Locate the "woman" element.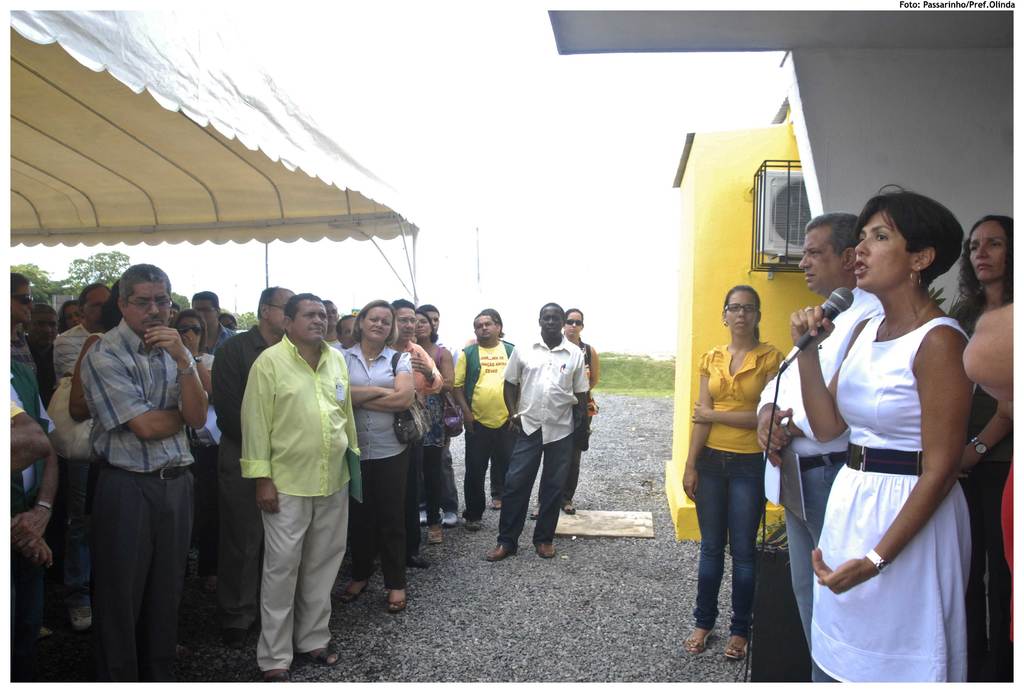
Element bbox: locate(409, 311, 458, 541).
